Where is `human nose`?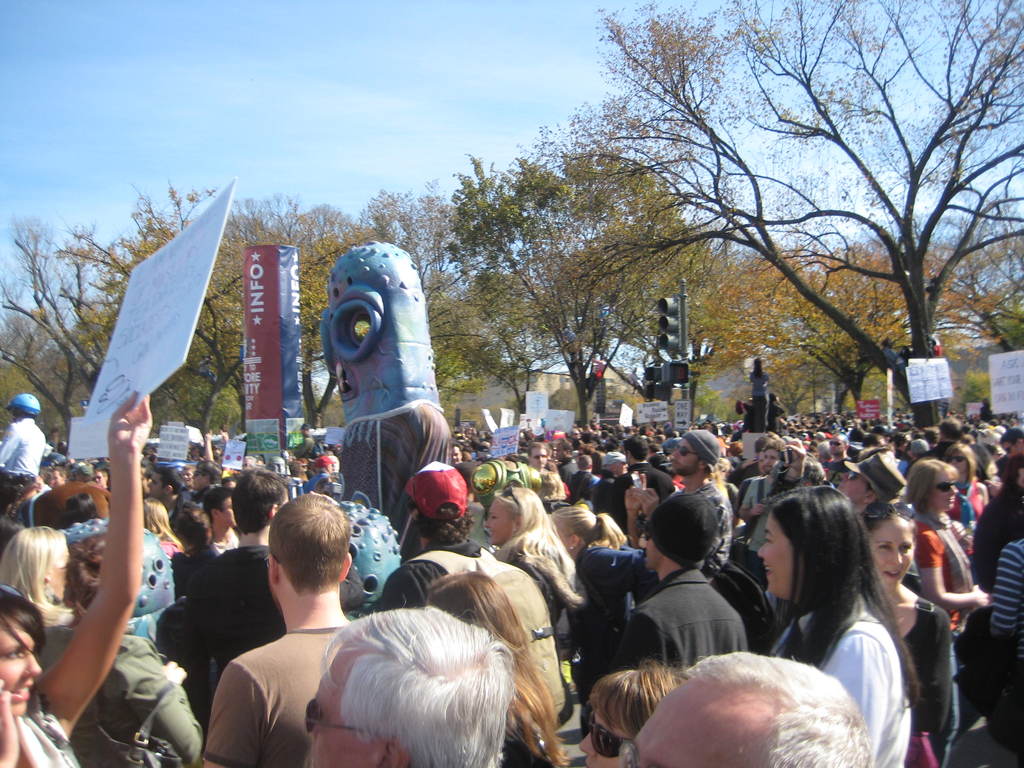
670/449/680/460.
